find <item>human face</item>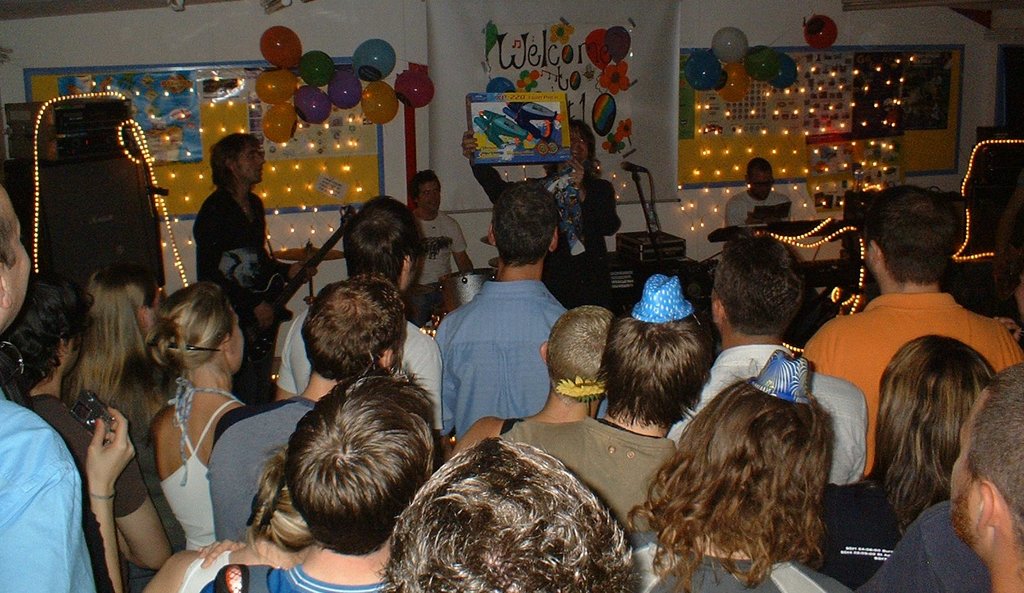
bbox=(558, 124, 591, 167)
